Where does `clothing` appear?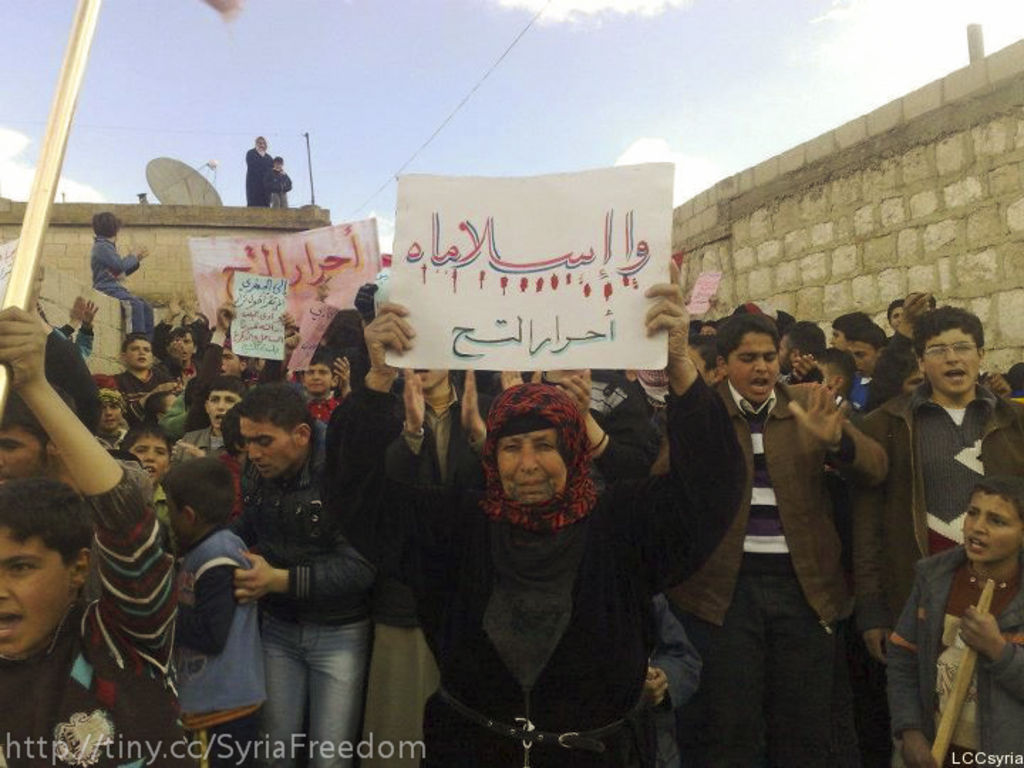
Appears at region(161, 521, 289, 754).
